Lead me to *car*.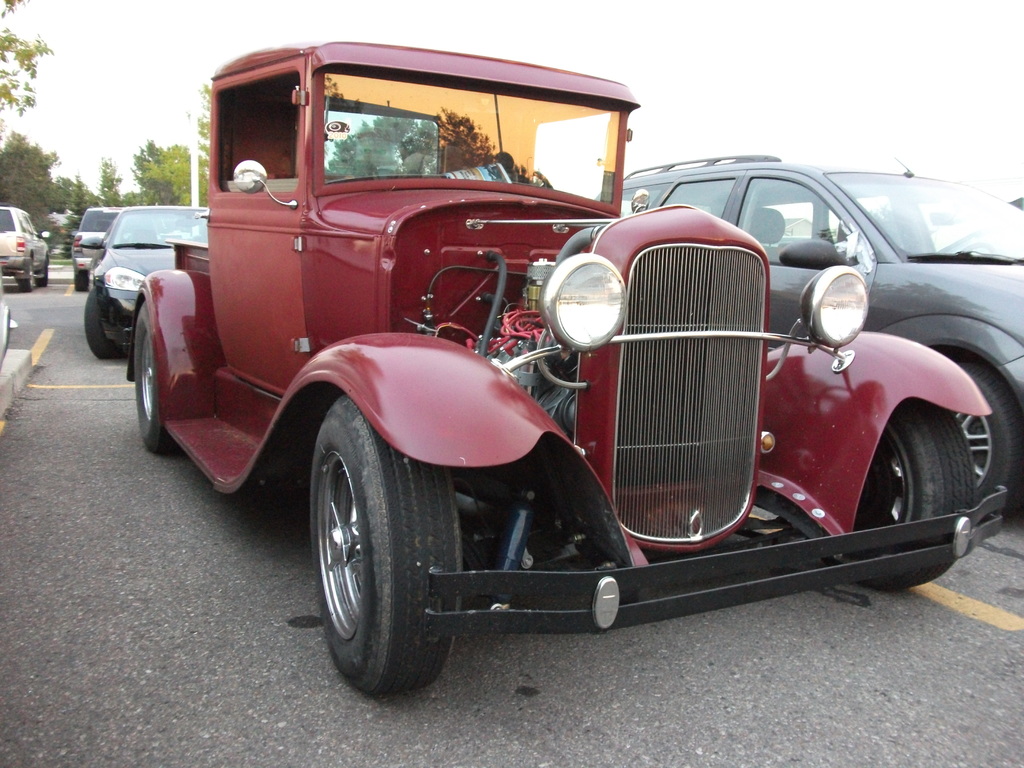
Lead to 0,204,49,292.
